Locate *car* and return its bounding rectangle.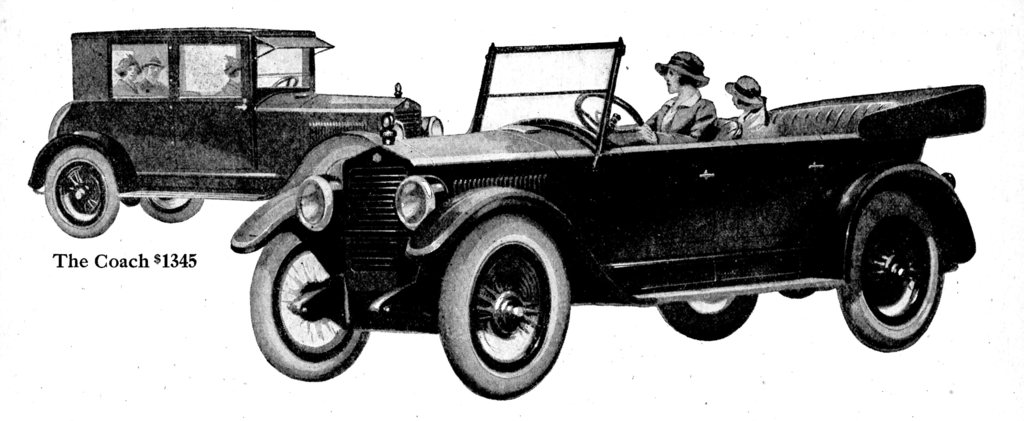
bbox(230, 37, 986, 404).
